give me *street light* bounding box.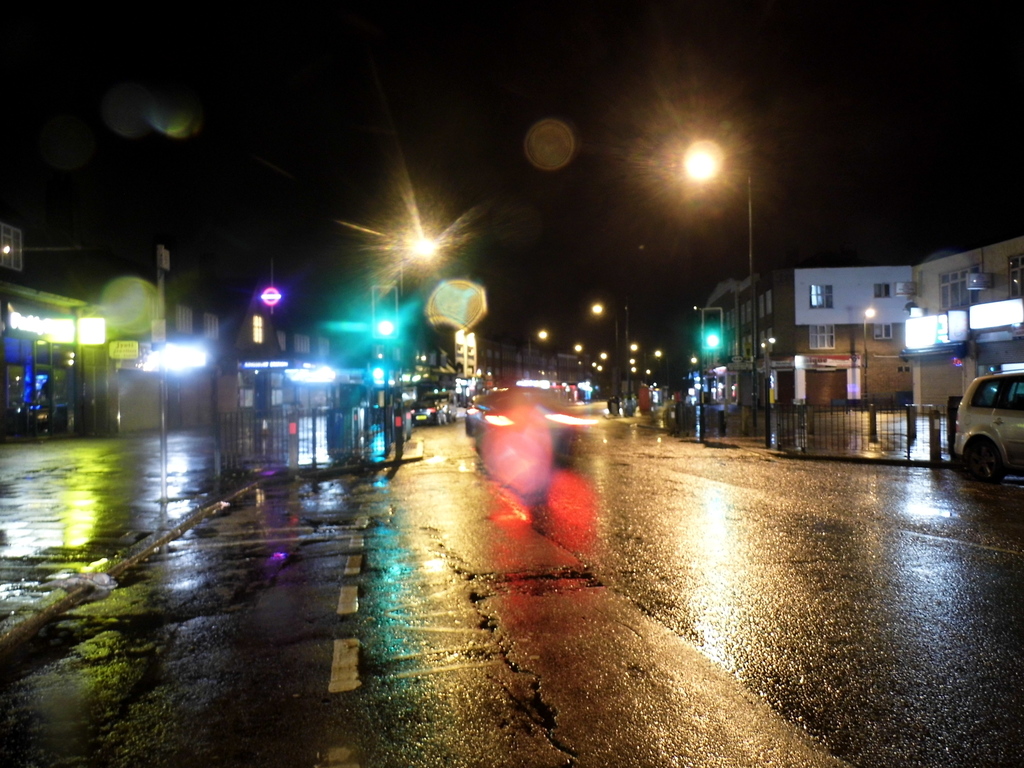
rect(861, 308, 877, 404).
